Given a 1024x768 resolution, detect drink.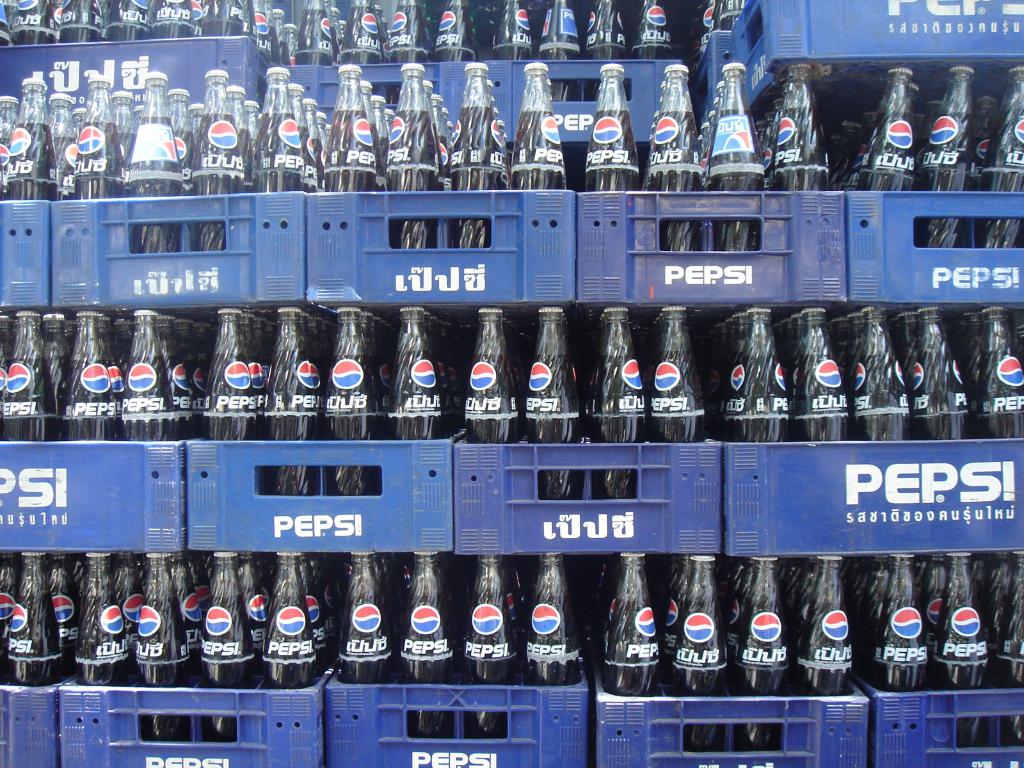
(438, 355, 454, 433).
